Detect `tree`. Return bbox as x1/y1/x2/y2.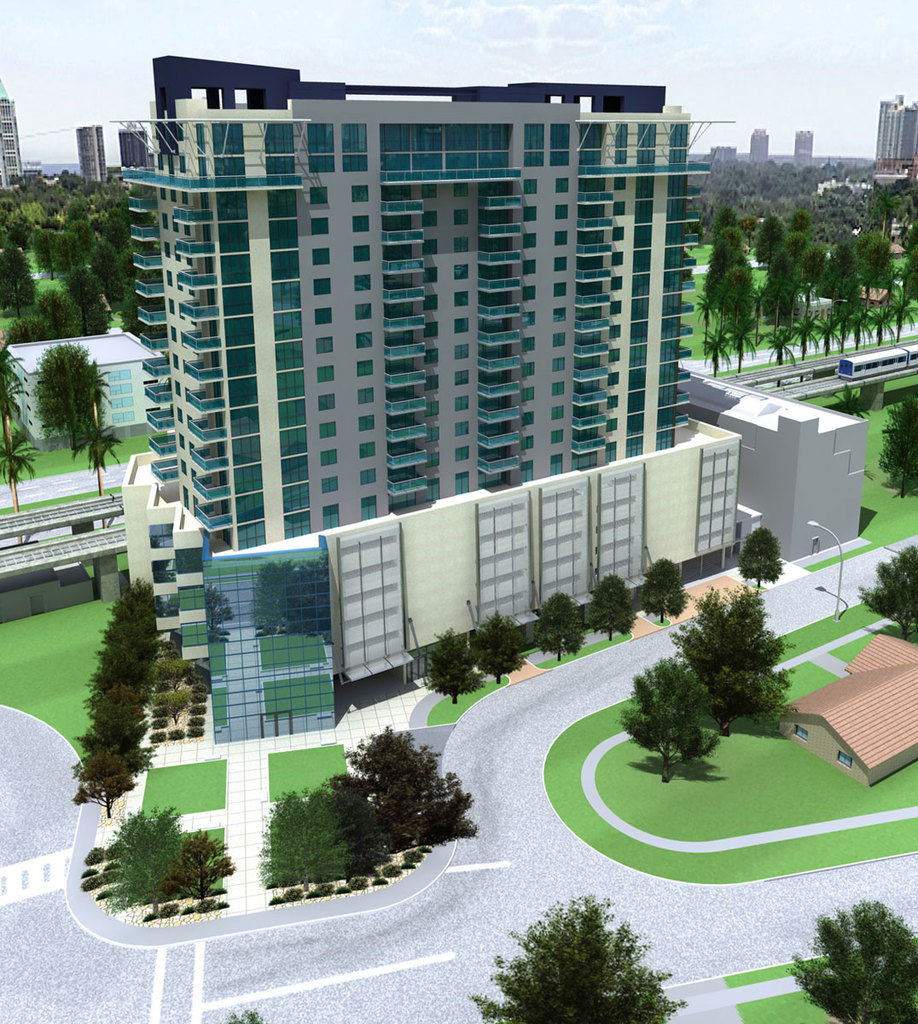
784/893/917/1023.
